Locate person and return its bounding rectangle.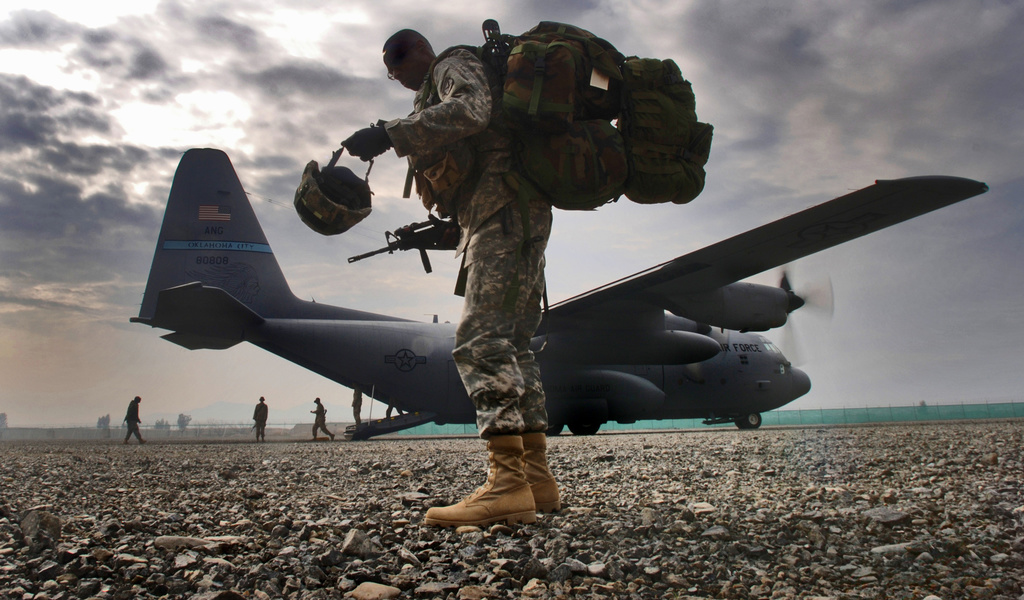
{"left": 118, "top": 394, "right": 151, "bottom": 446}.
